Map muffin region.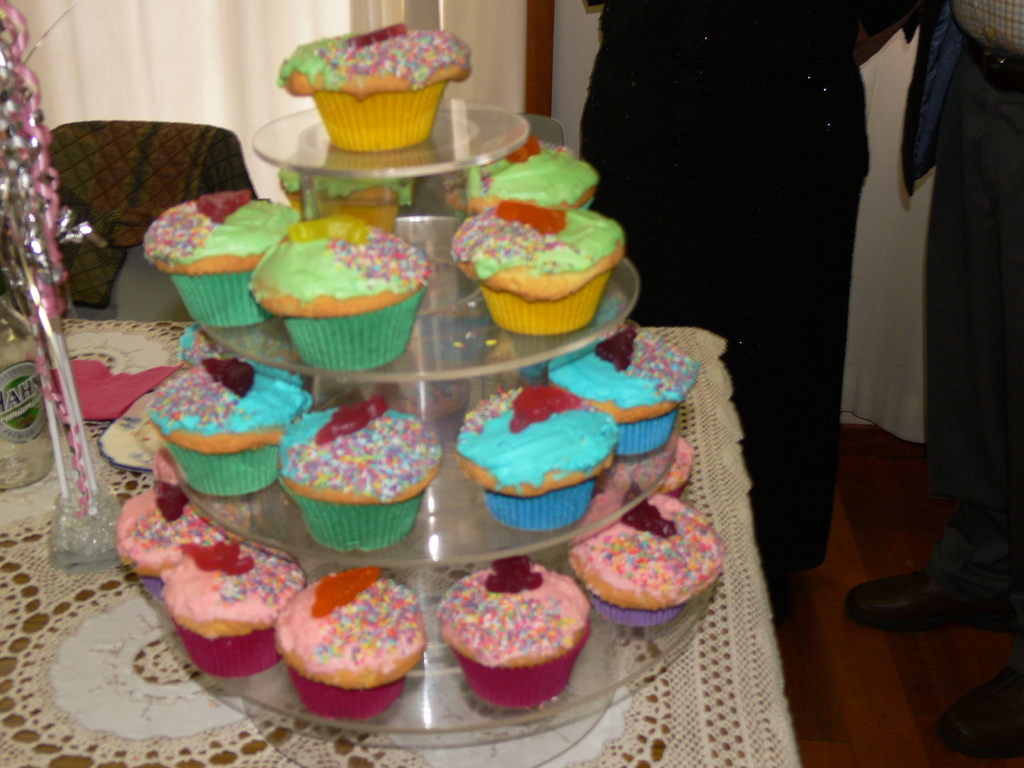
Mapped to left=174, top=323, right=287, bottom=364.
